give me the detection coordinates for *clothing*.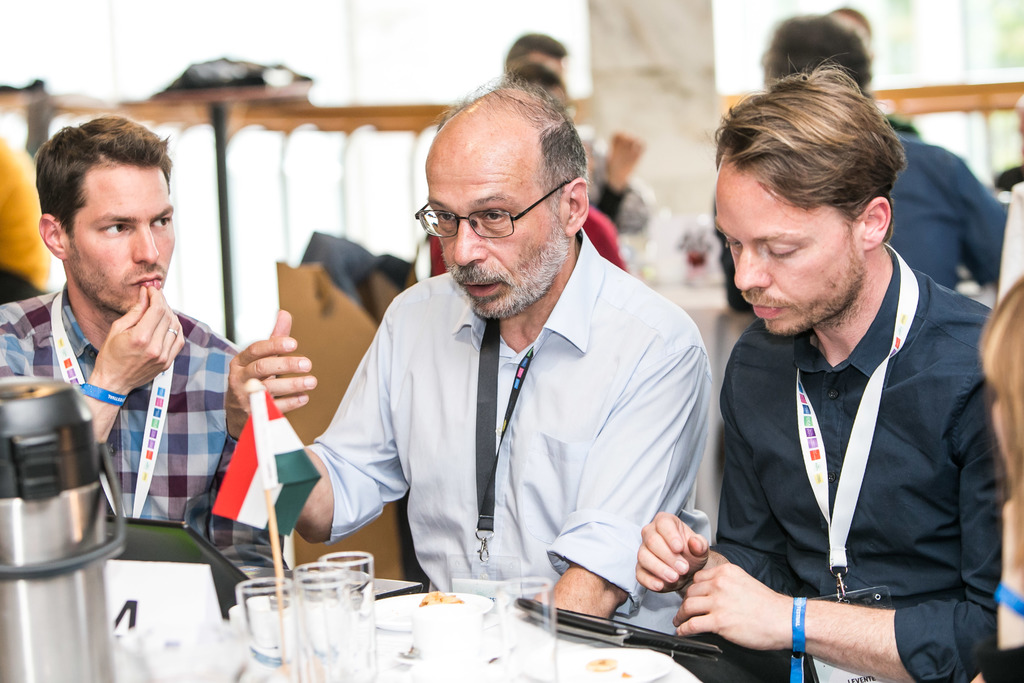
bbox(684, 246, 1014, 667).
